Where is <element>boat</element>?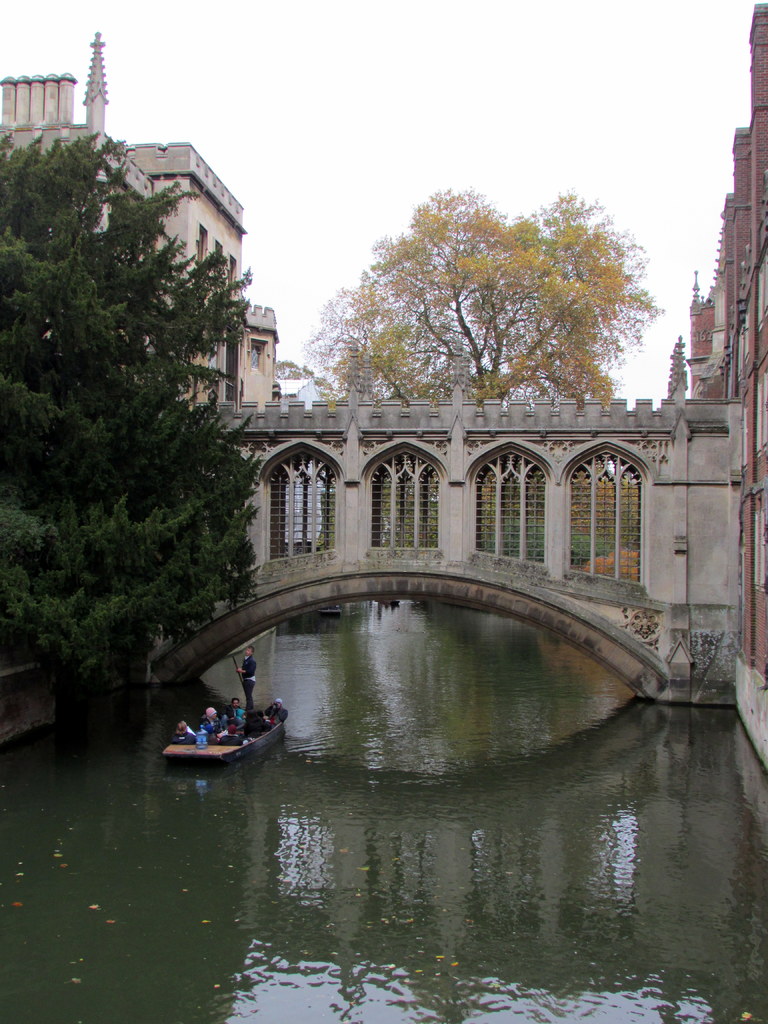
l=161, t=684, r=292, b=771.
